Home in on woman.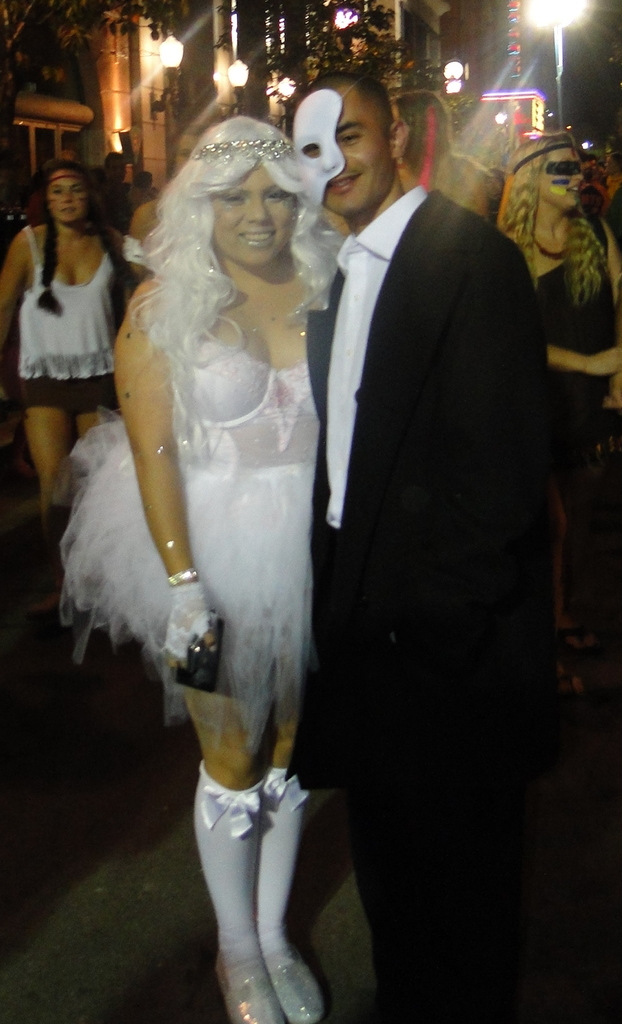
Homed in at box=[494, 130, 621, 701].
